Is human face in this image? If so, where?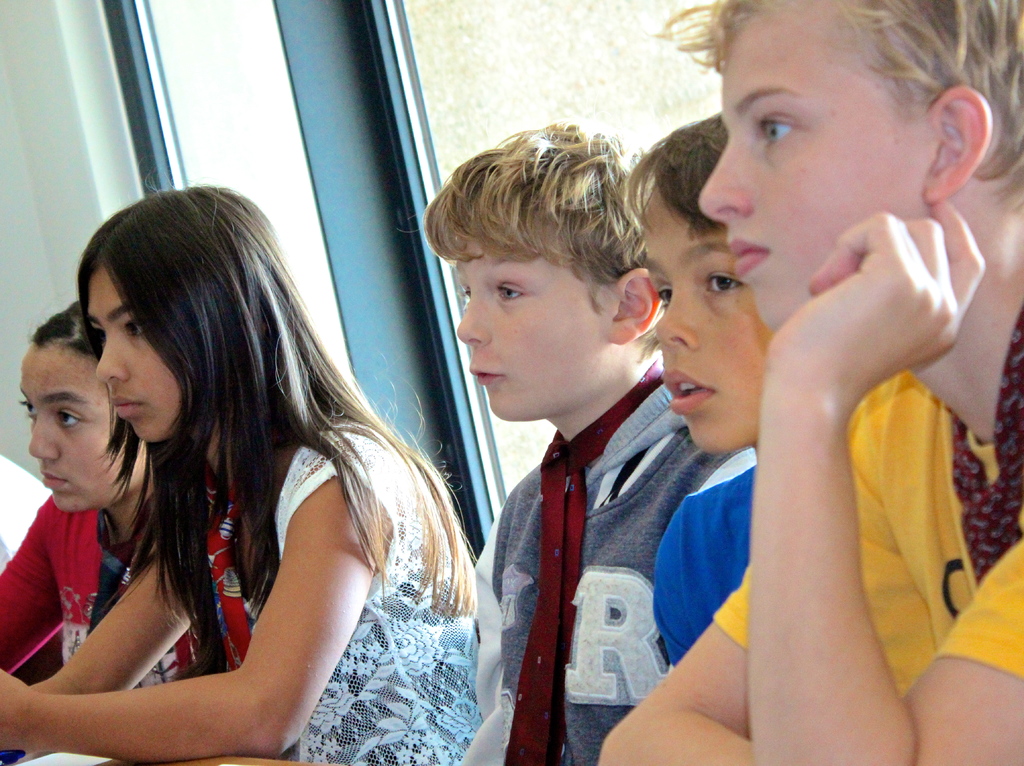
Yes, at crop(699, 0, 938, 332).
